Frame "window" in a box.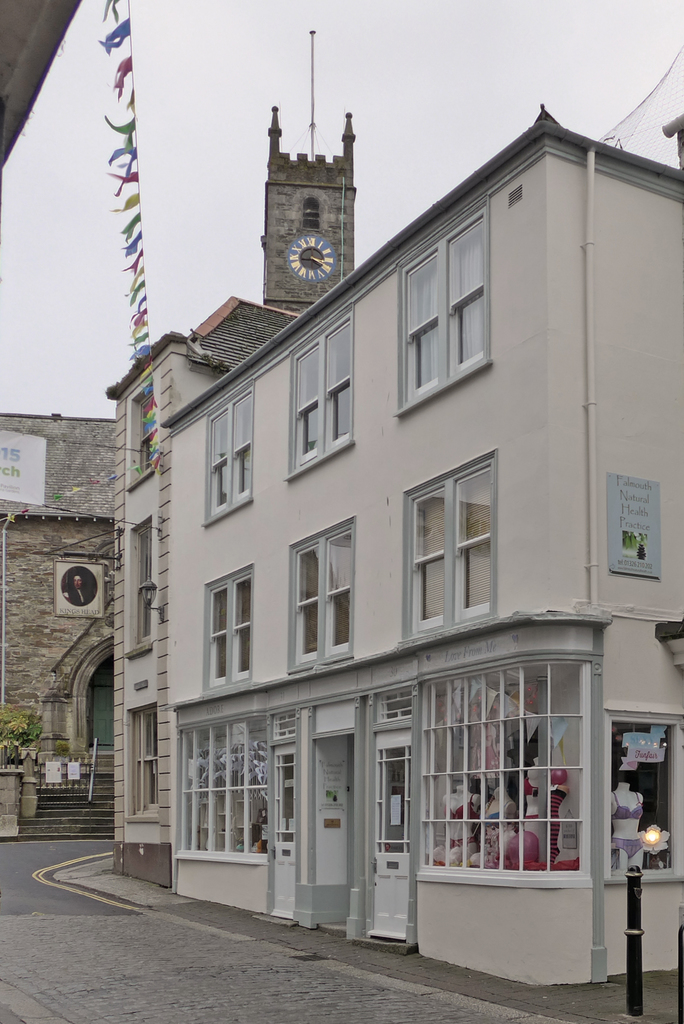
l=205, t=358, r=262, b=533.
